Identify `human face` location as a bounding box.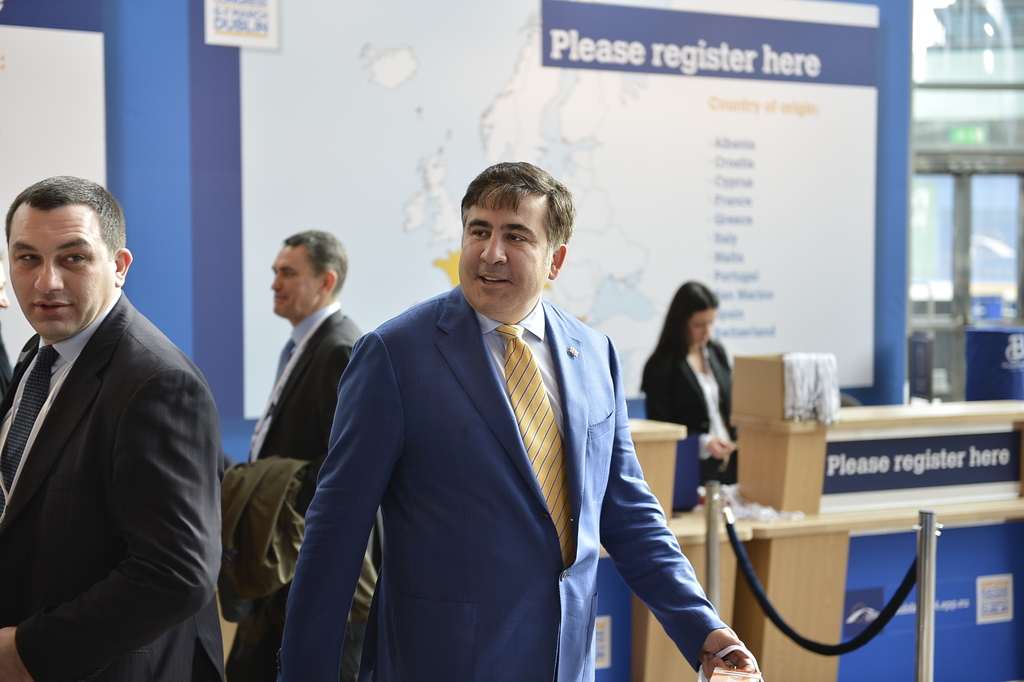
271/247/320/319.
